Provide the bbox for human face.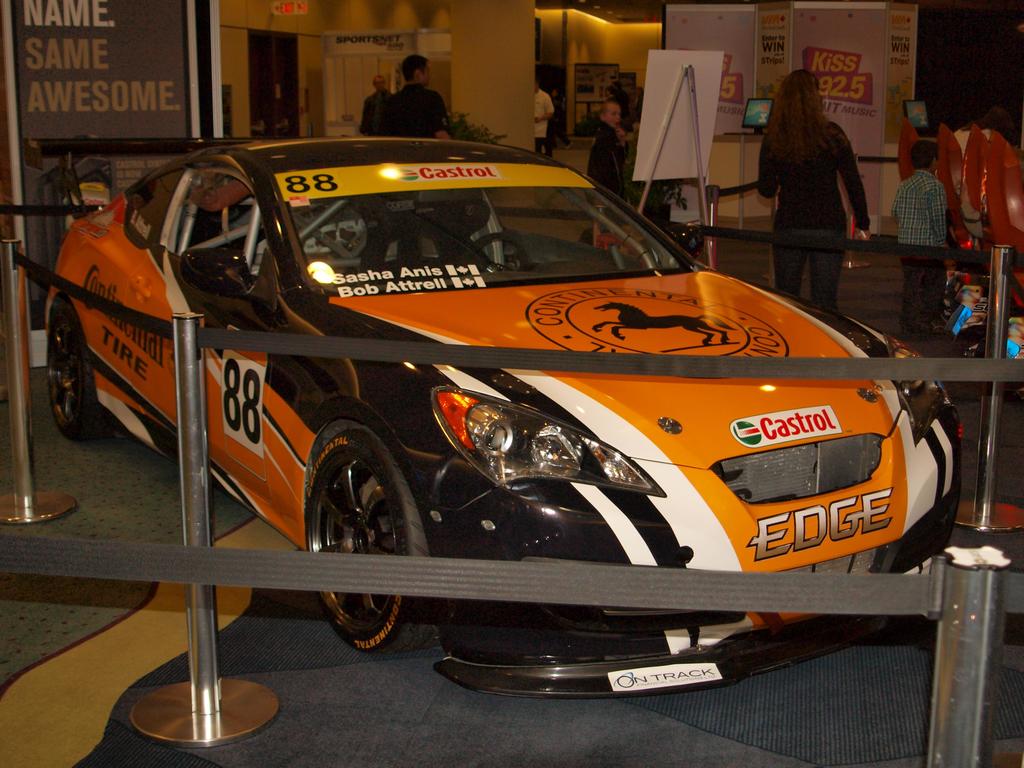
<box>418,60,429,86</box>.
